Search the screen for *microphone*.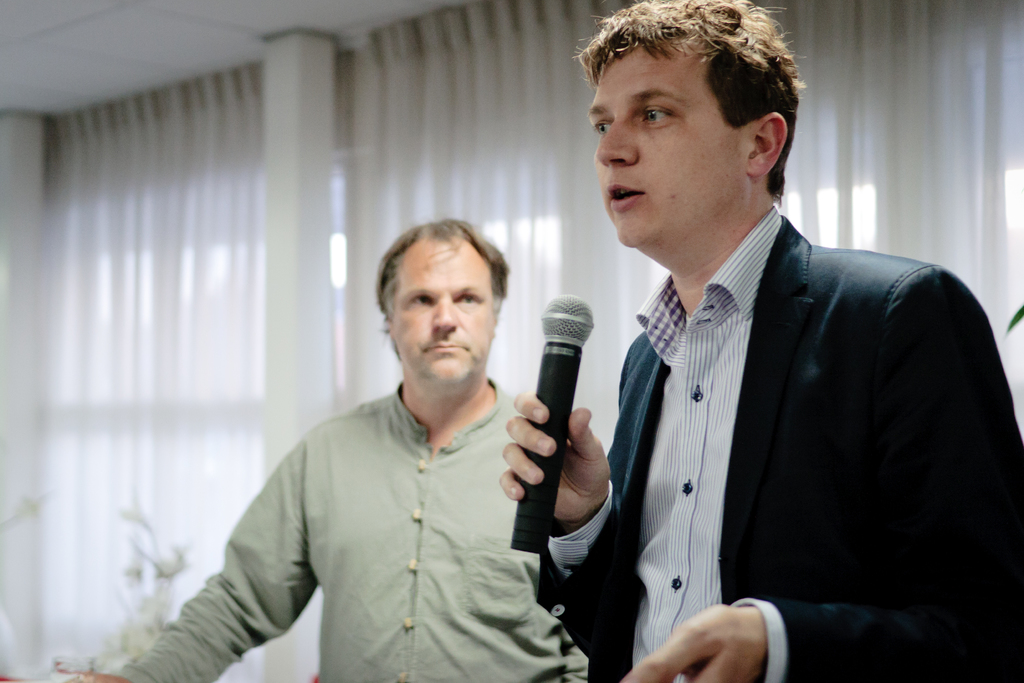
Found at select_region(511, 296, 595, 554).
